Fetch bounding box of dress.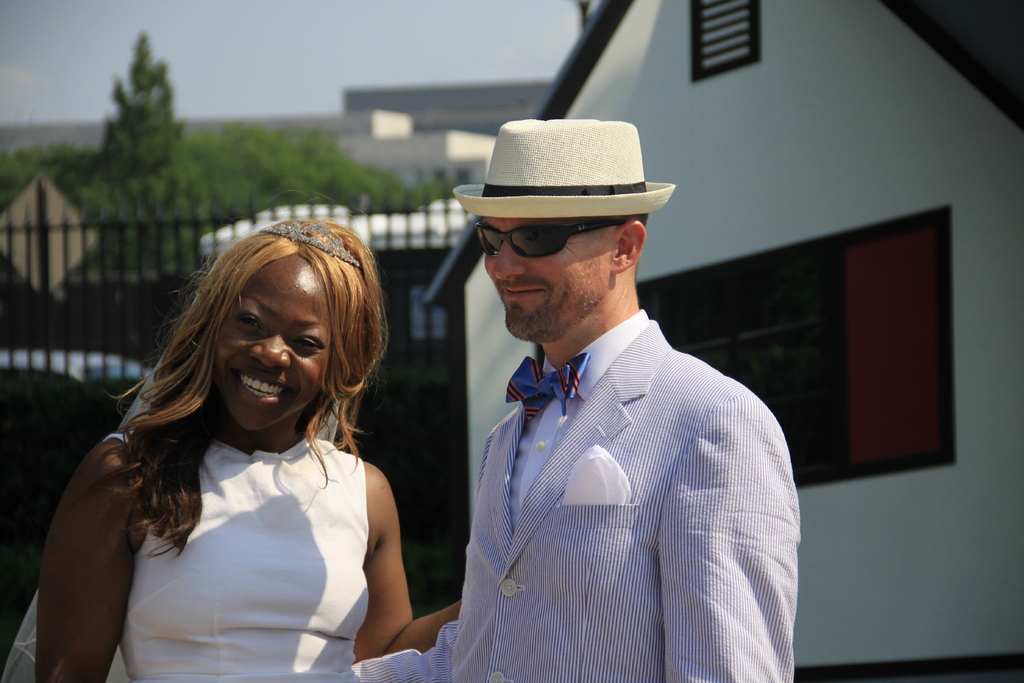
Bbox: {"x1": 102, "y1": 430, "x2": 367, "y2": 682}.
